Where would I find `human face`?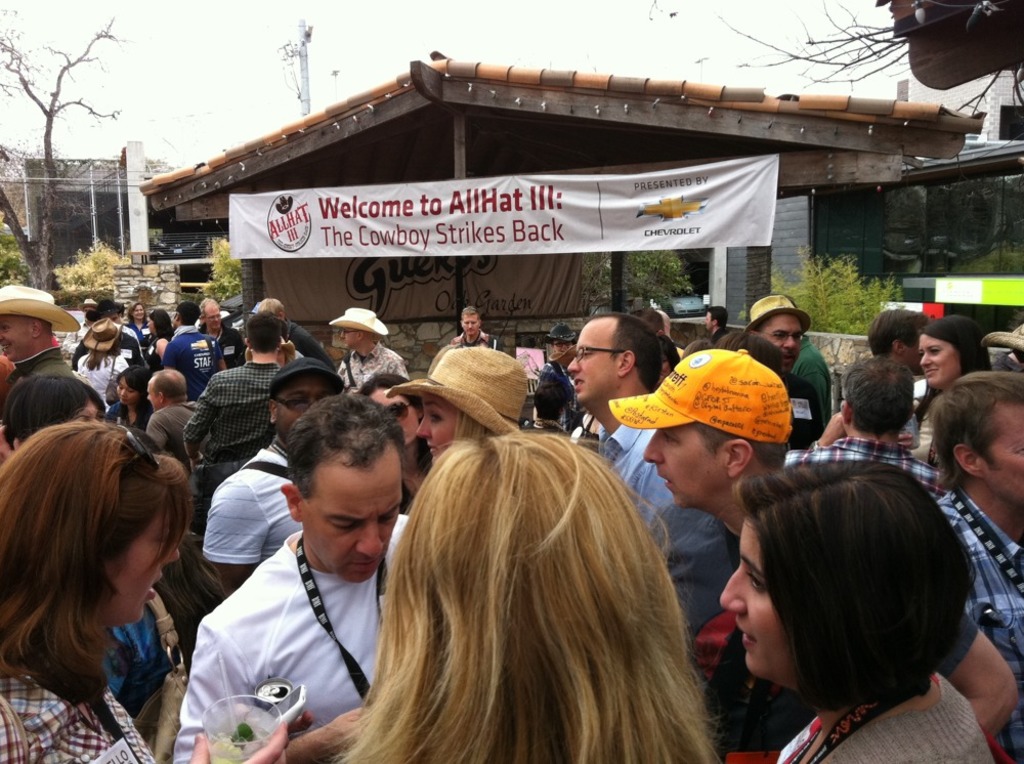
At [922, 339, 956, 387].
